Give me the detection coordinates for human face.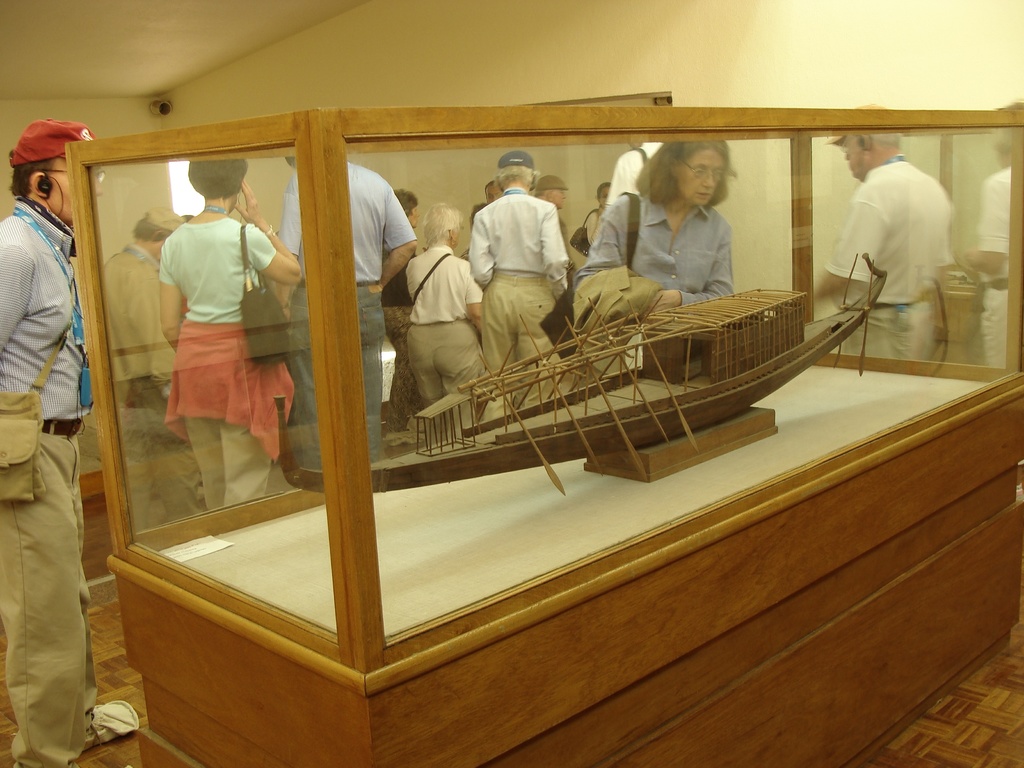
678,149,723,206.
